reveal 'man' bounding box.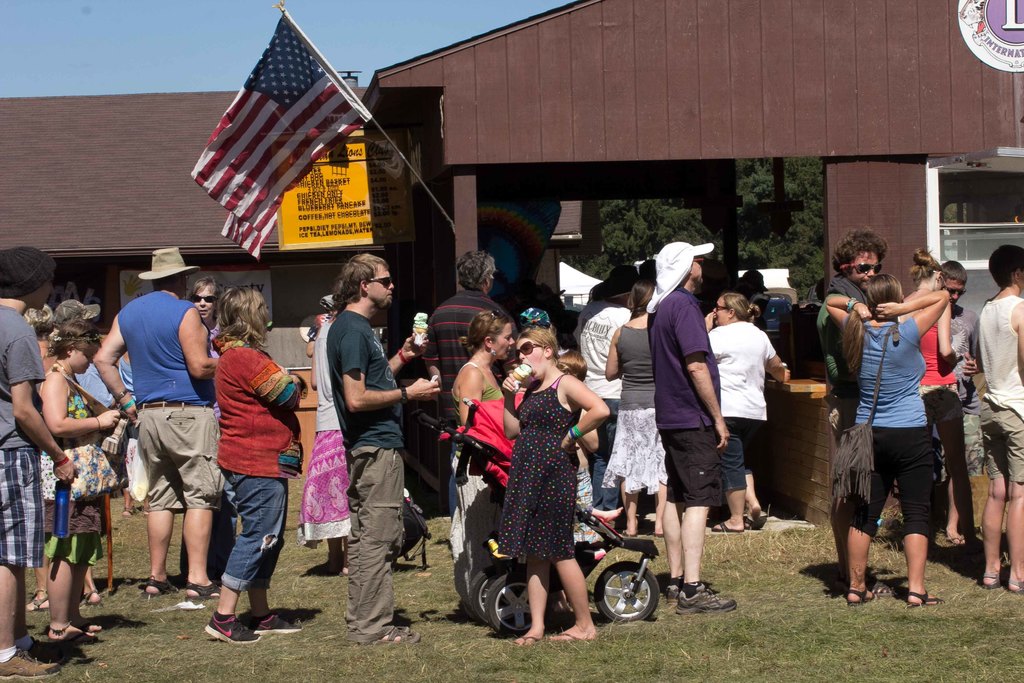
Revealed: box=[649, 242, 733, 612].
